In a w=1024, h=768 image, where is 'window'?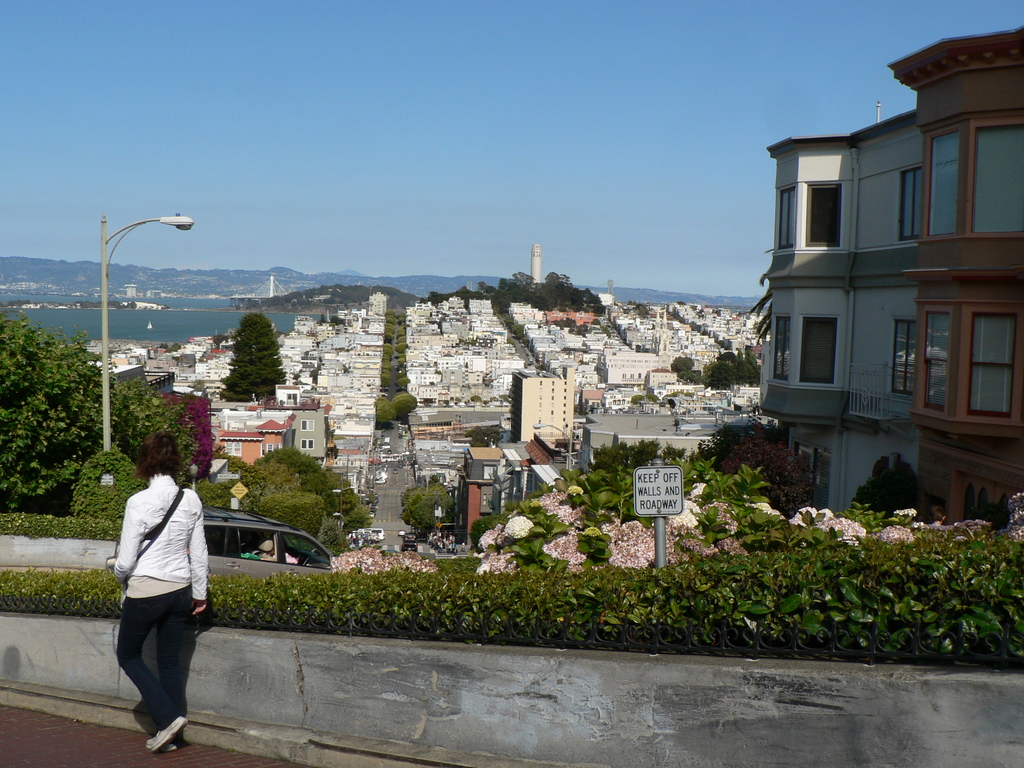
Rect(798, 316, 838, 393).
